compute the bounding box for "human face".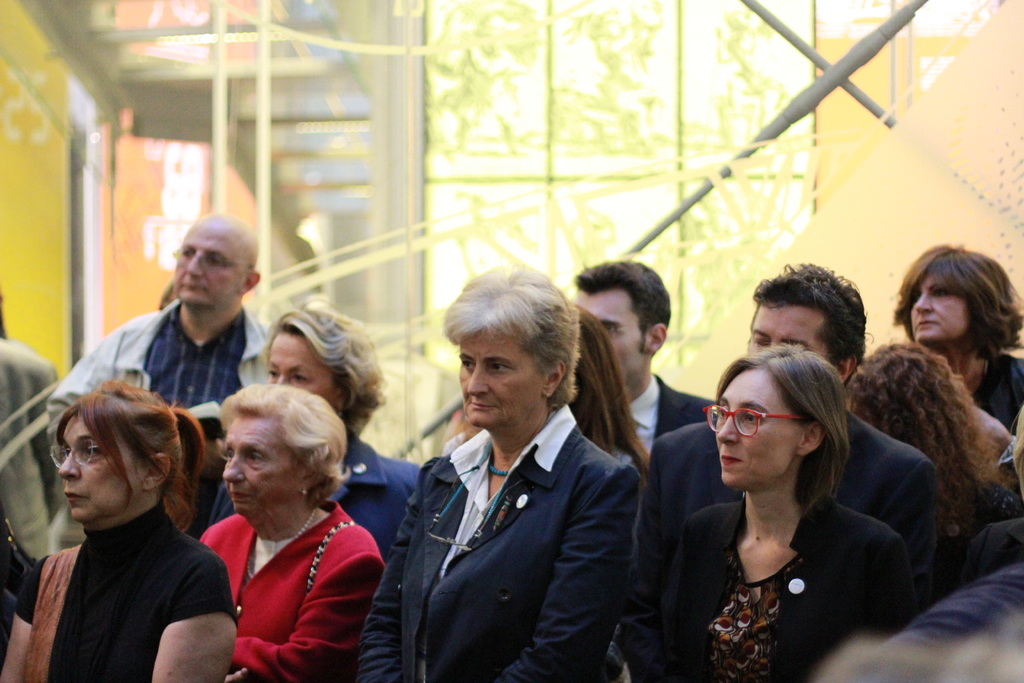
(left=165, top=219, right=249, bottom=307).
